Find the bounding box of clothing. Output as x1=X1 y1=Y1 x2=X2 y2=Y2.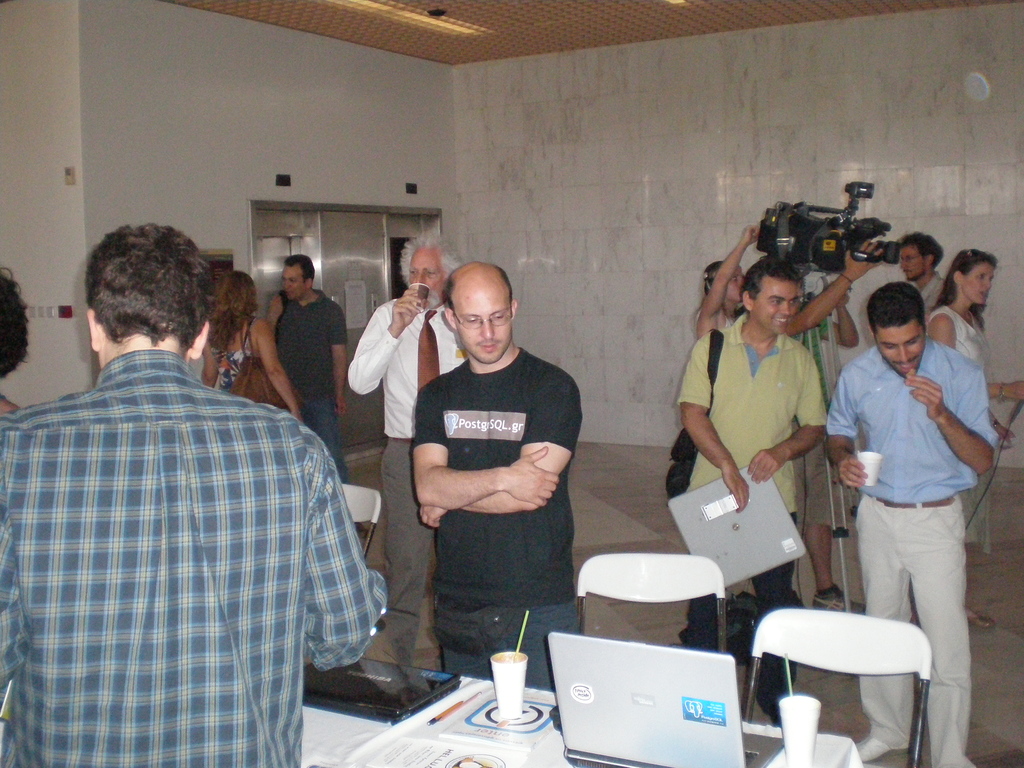
x1=239 y1=292 x2=342 y2=456.
